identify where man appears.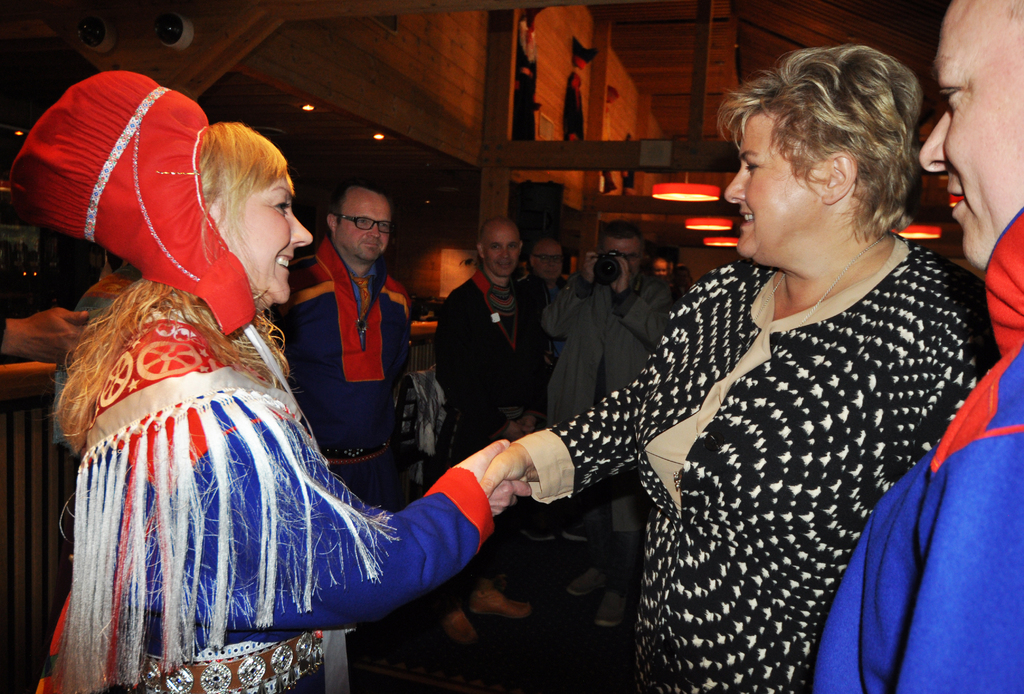
Appears at <region>568, 220, 689, 636</region>.
